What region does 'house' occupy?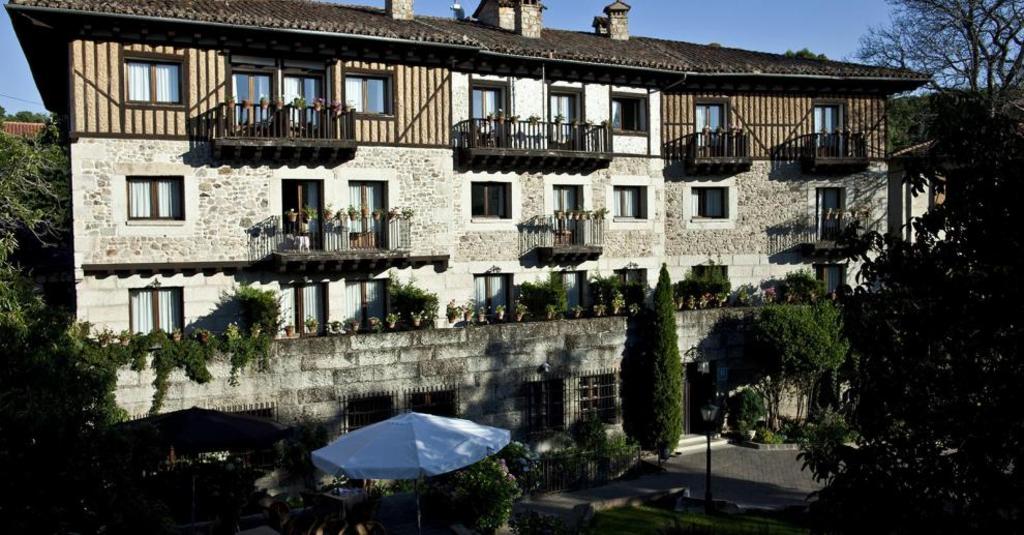
detection(26, 0, 962, 411).
